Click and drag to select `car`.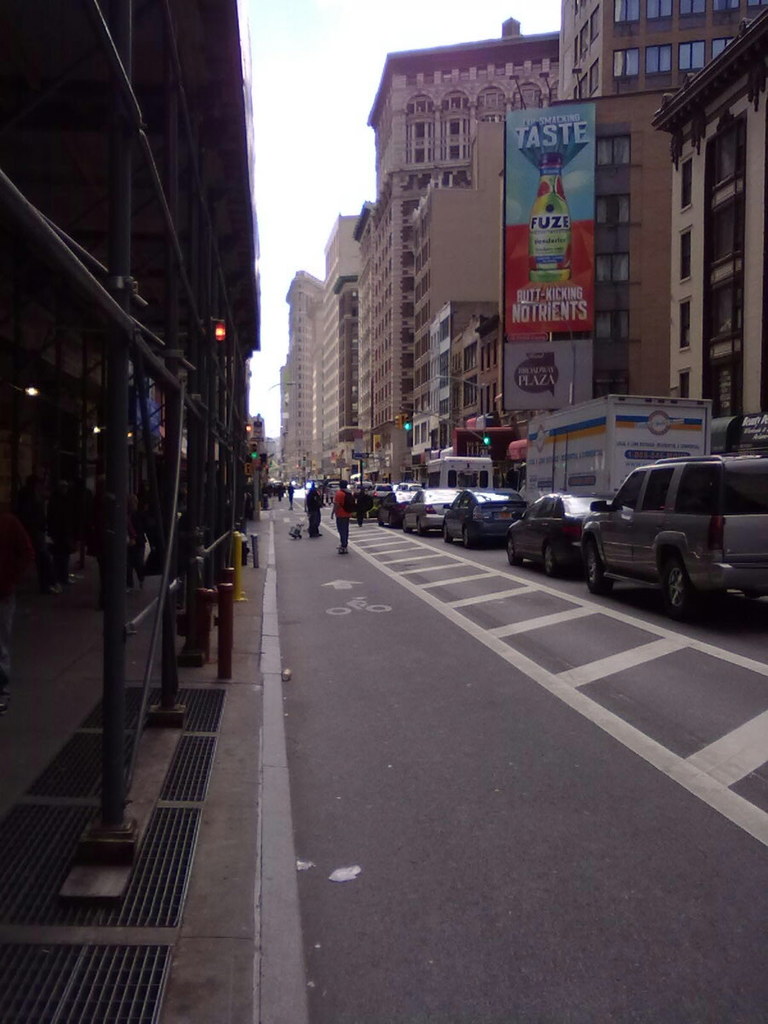
Selection: bbox=[501, 494, 608, 575].
